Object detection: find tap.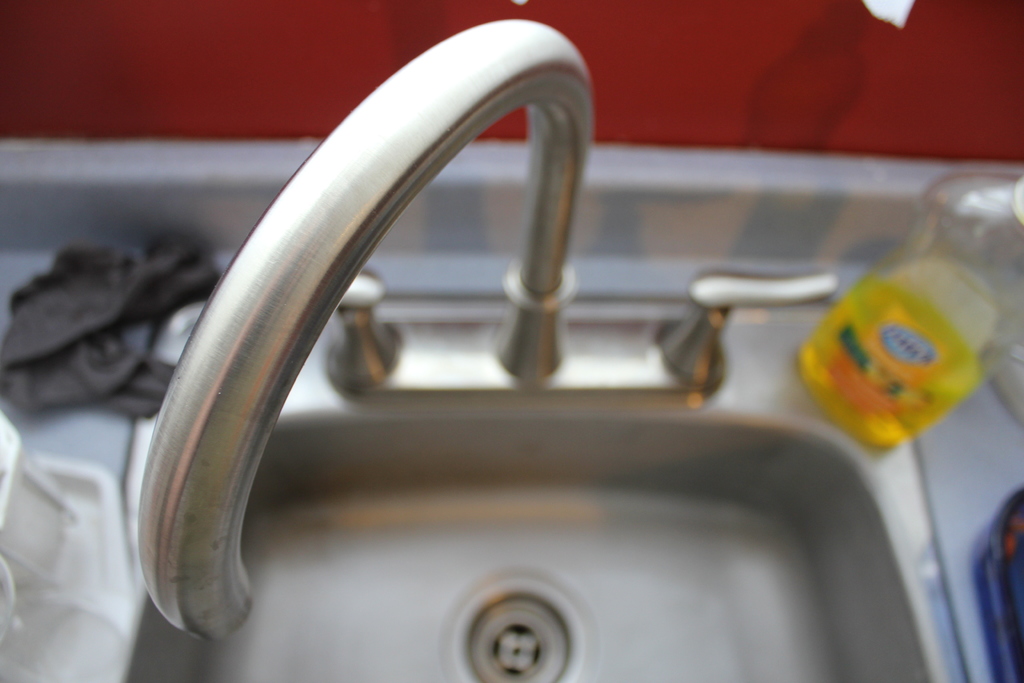
locate(152, 15, 631, 598).
